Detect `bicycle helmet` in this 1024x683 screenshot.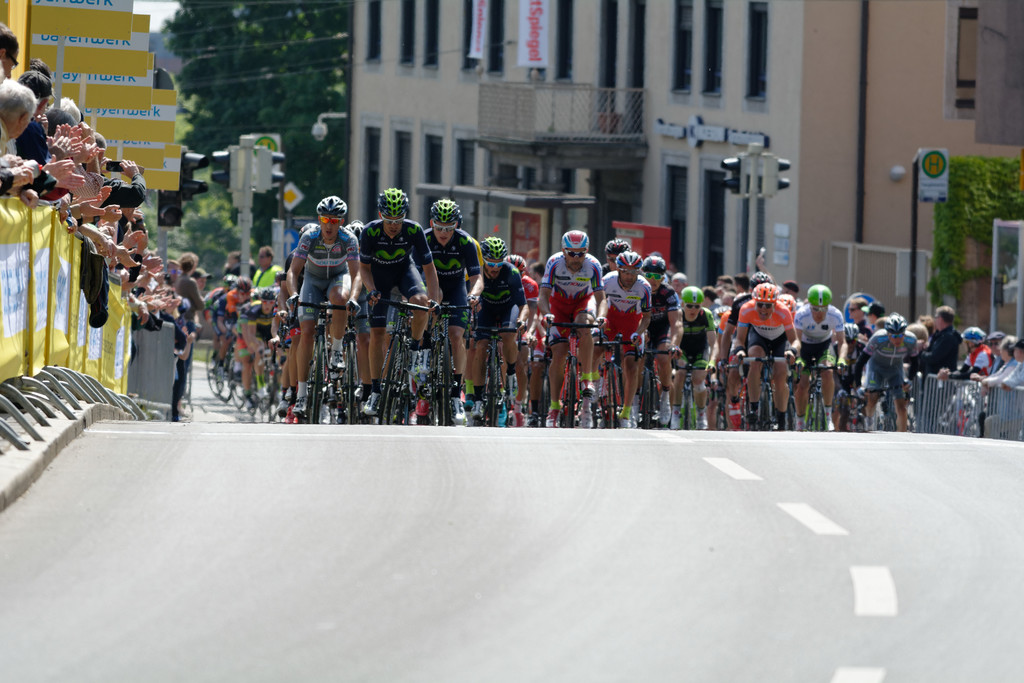
Detection: Rect(376, 188, 410, 217).
